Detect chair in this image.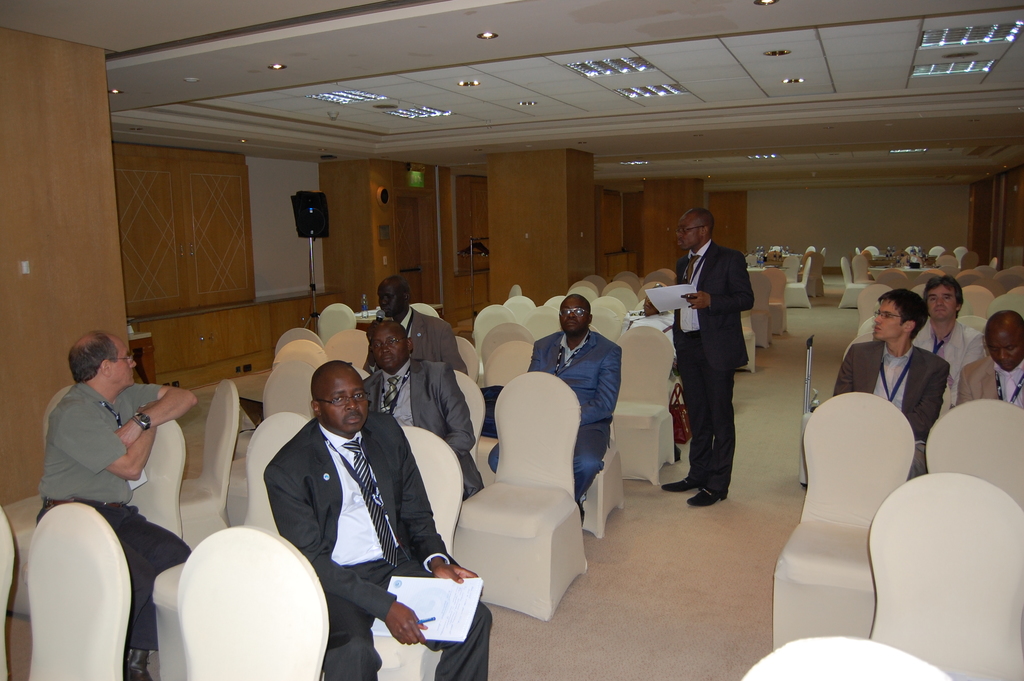
Detection: l=859, t=259, r=1023, b=334.
